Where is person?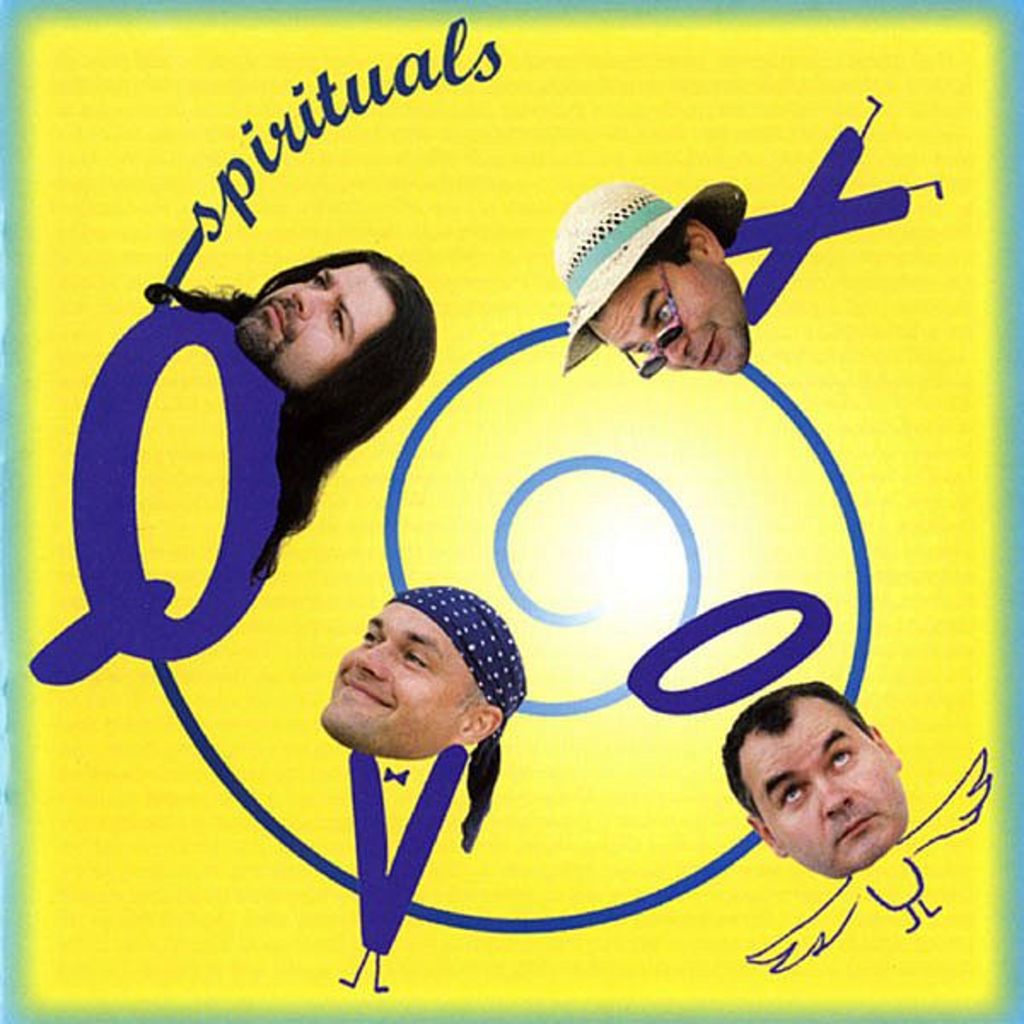
detection(570, 176, 749, 374).
